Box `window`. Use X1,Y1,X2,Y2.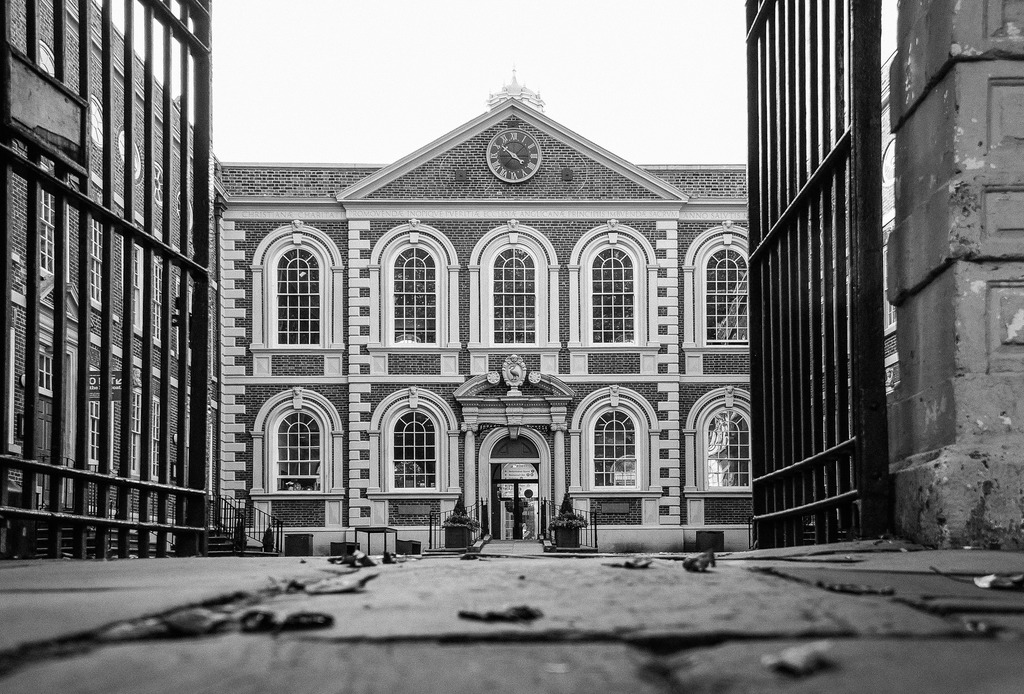
148,394,162,477.
